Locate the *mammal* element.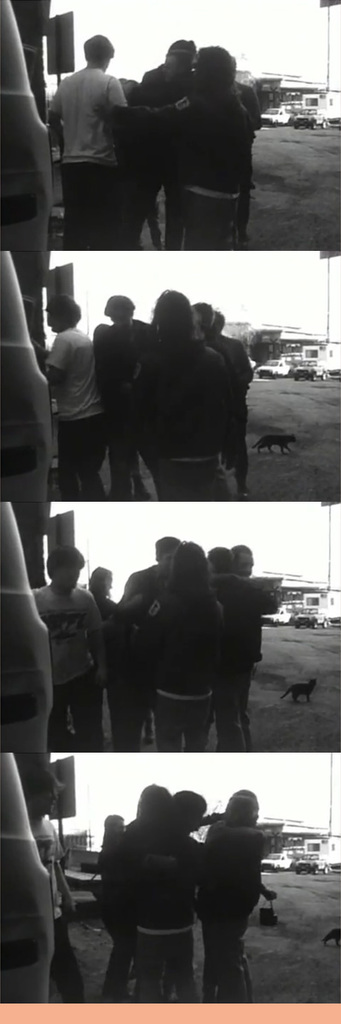
Element bbox: {"x1": 135, "y1": 291, "x2": 251, "y2": 506}.
